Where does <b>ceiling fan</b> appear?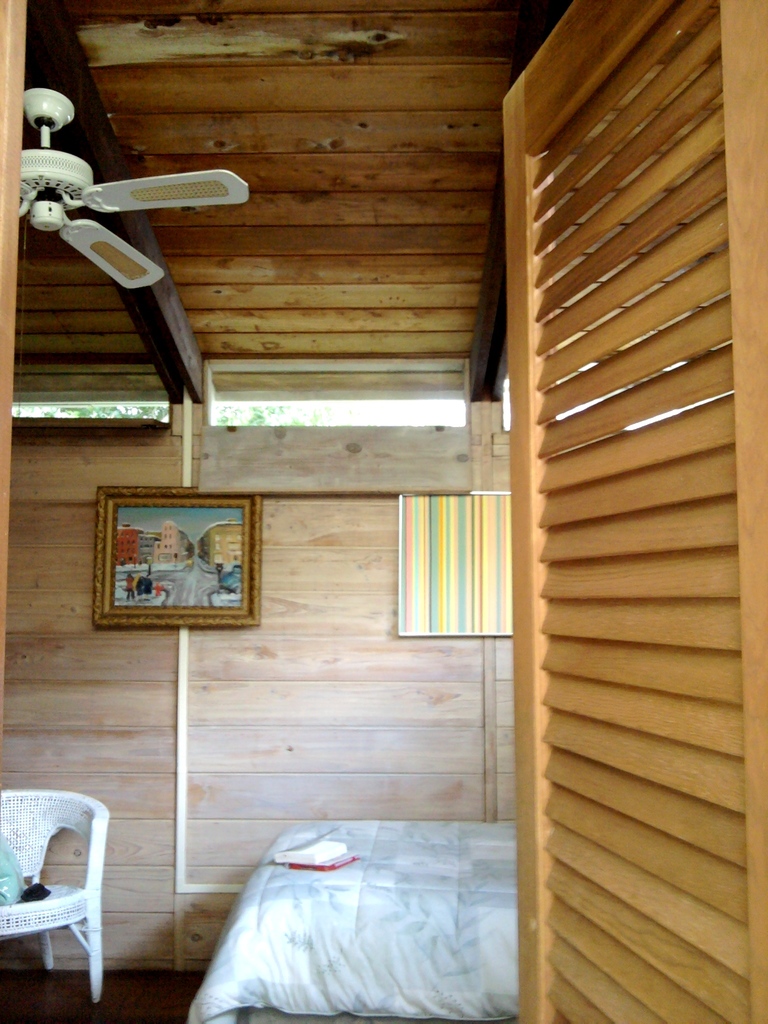
Appears at <region>19, 67, 250, 290</region>.
